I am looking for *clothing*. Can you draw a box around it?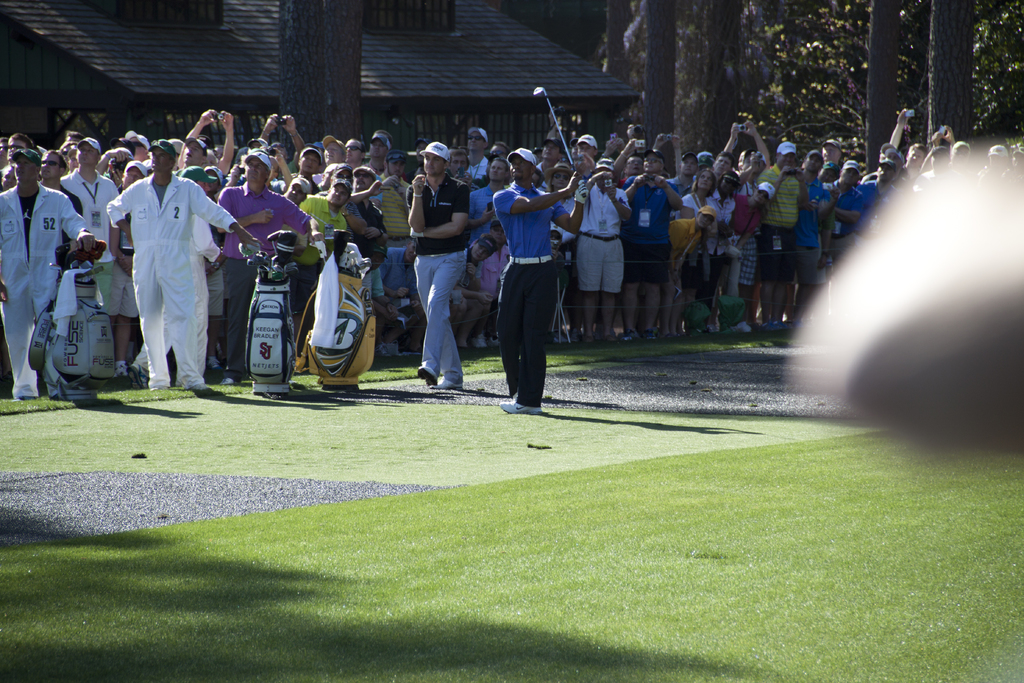
Sure, the bounding box is BBox(498, 183, 560, 400).
